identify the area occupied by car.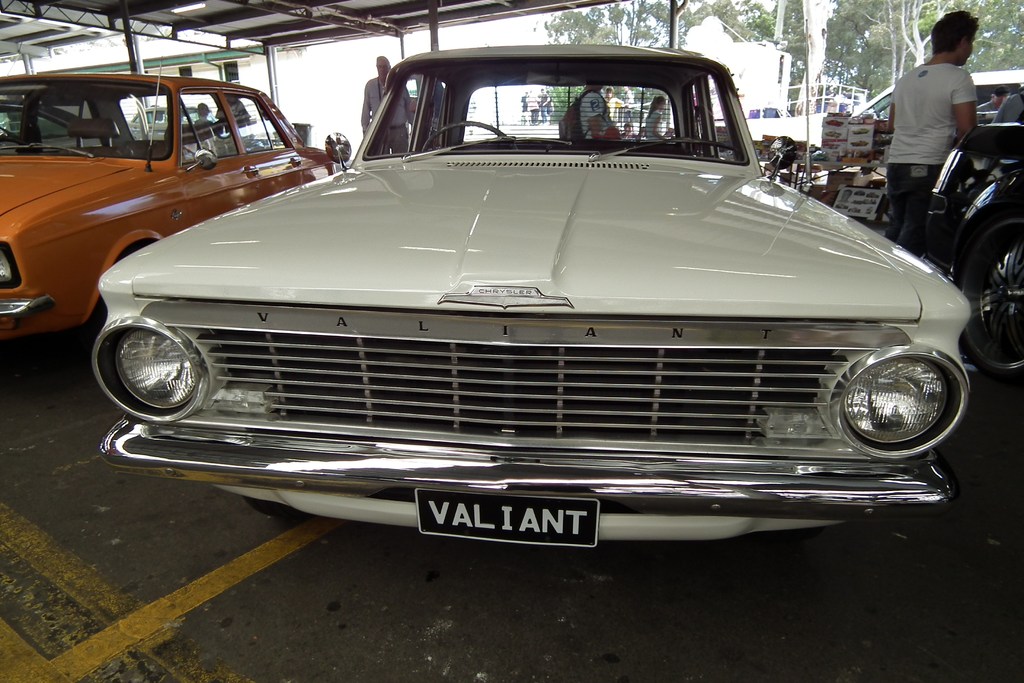
Area: 89,37,974,546.
